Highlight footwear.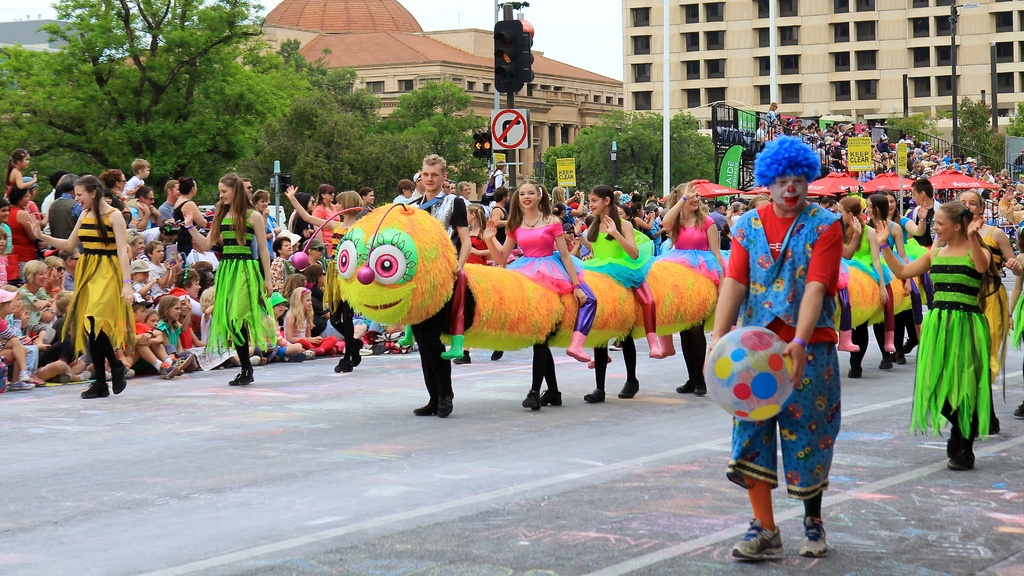
Highlighted region: <bbox>610, 338, 622, 352</bbox>.
